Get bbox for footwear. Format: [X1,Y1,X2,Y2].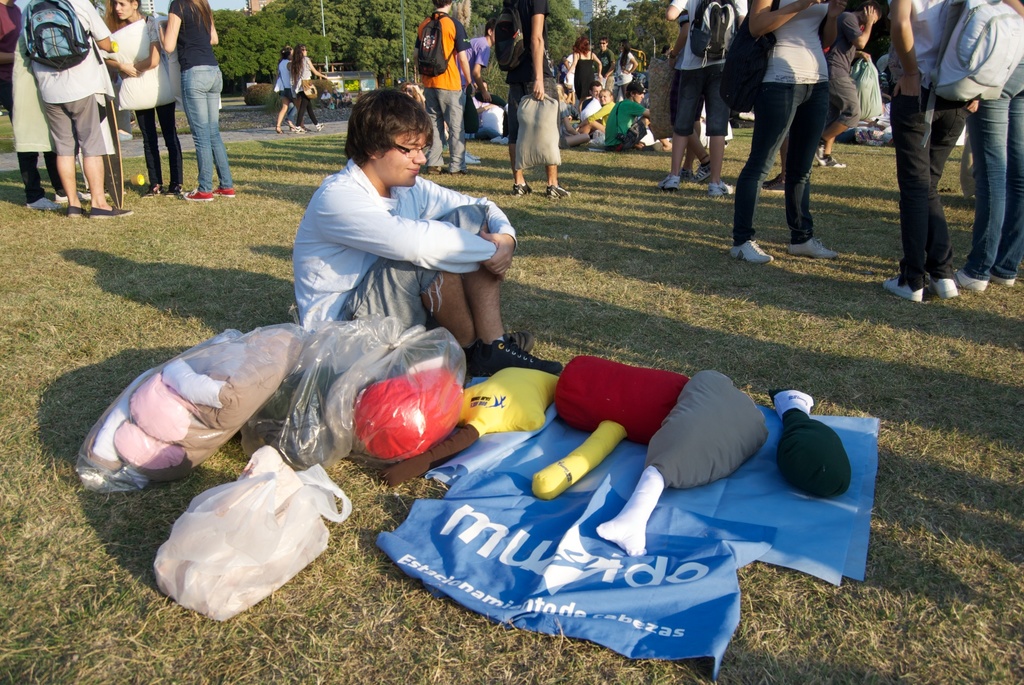
[170,177,185,200].
